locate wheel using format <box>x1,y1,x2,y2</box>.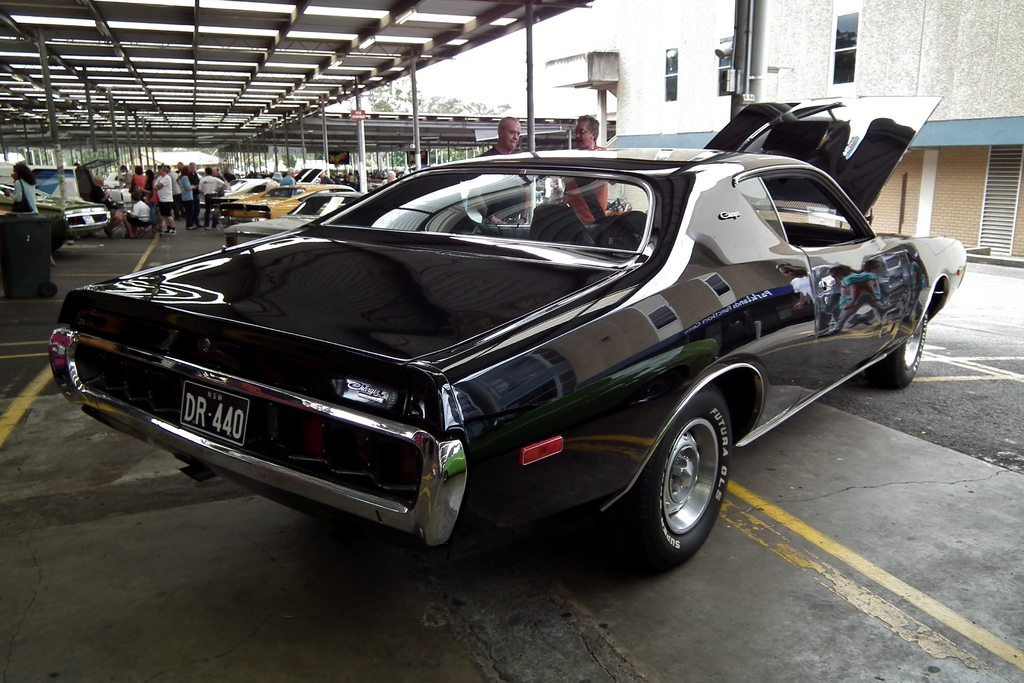
<box>871,309,928,388</box>.
